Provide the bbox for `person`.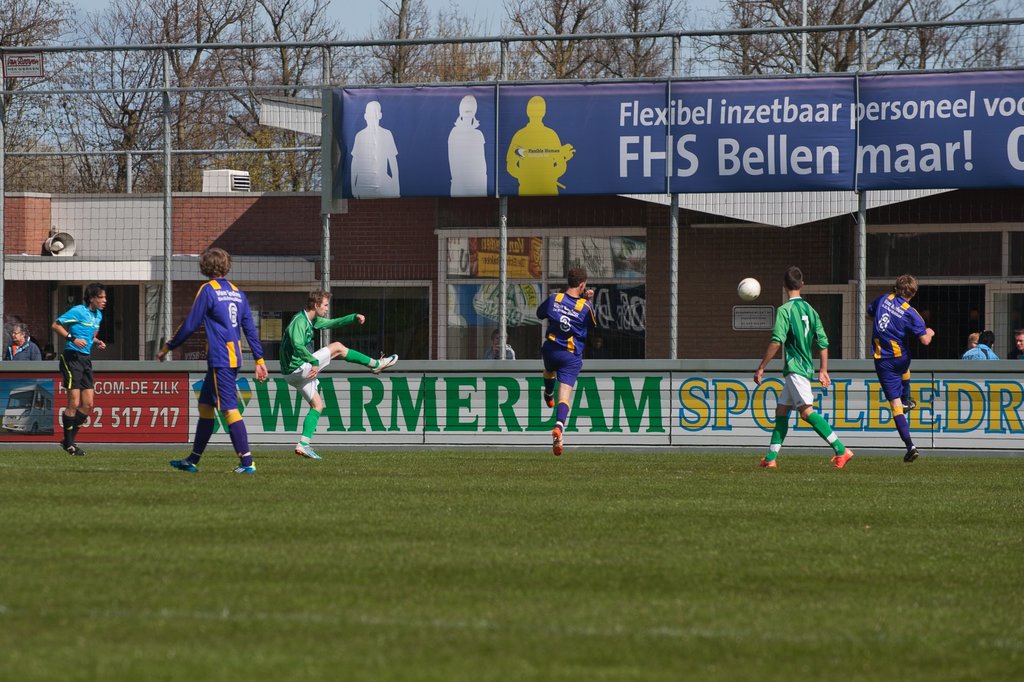
540,262,601,460.
